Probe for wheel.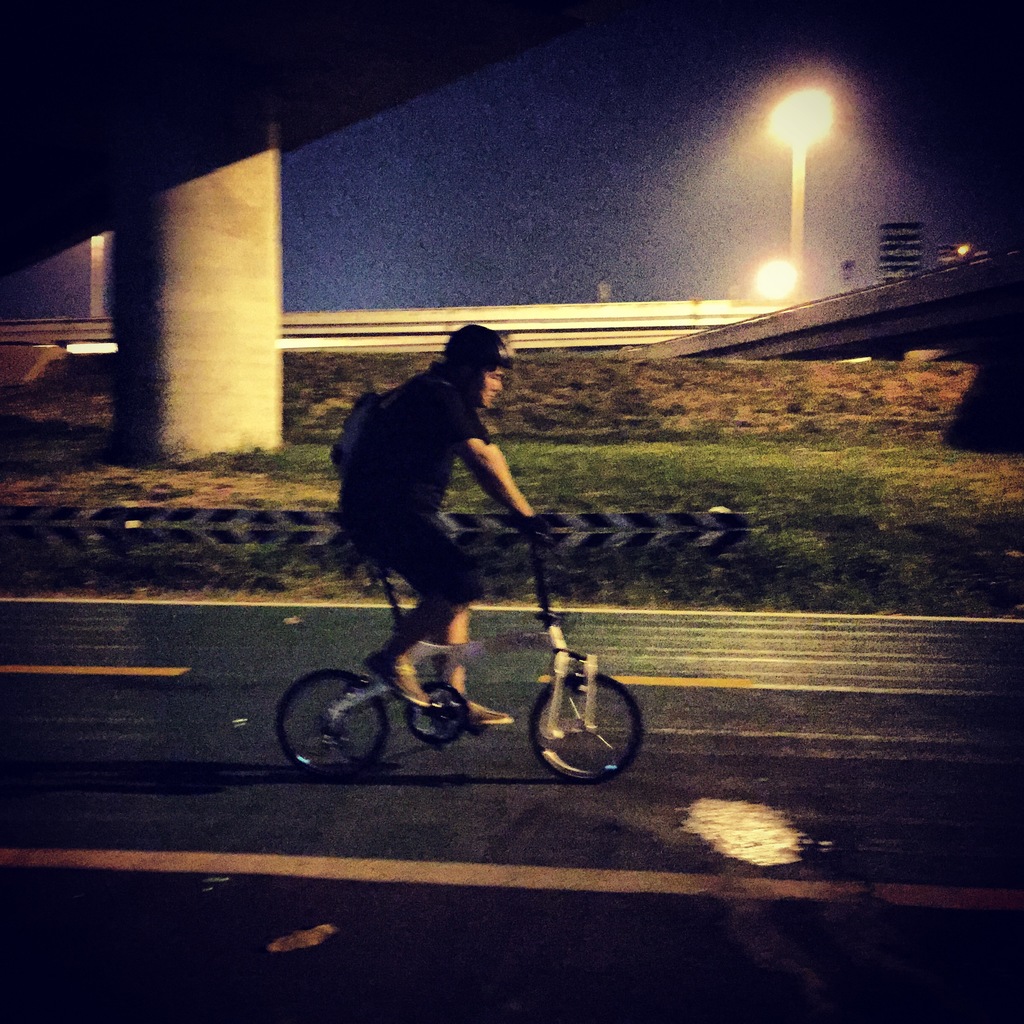
Probe result: <region>513, 675, 648, 799</region>.
